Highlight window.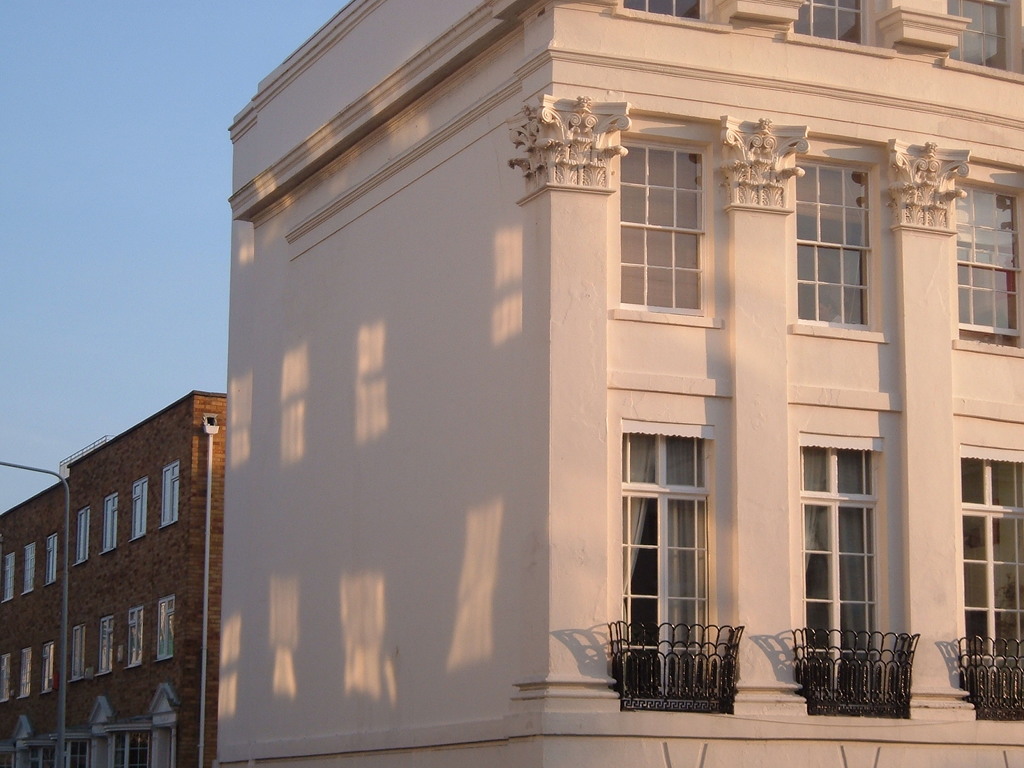
Highlighted region: 0, 659, 12, 709.
